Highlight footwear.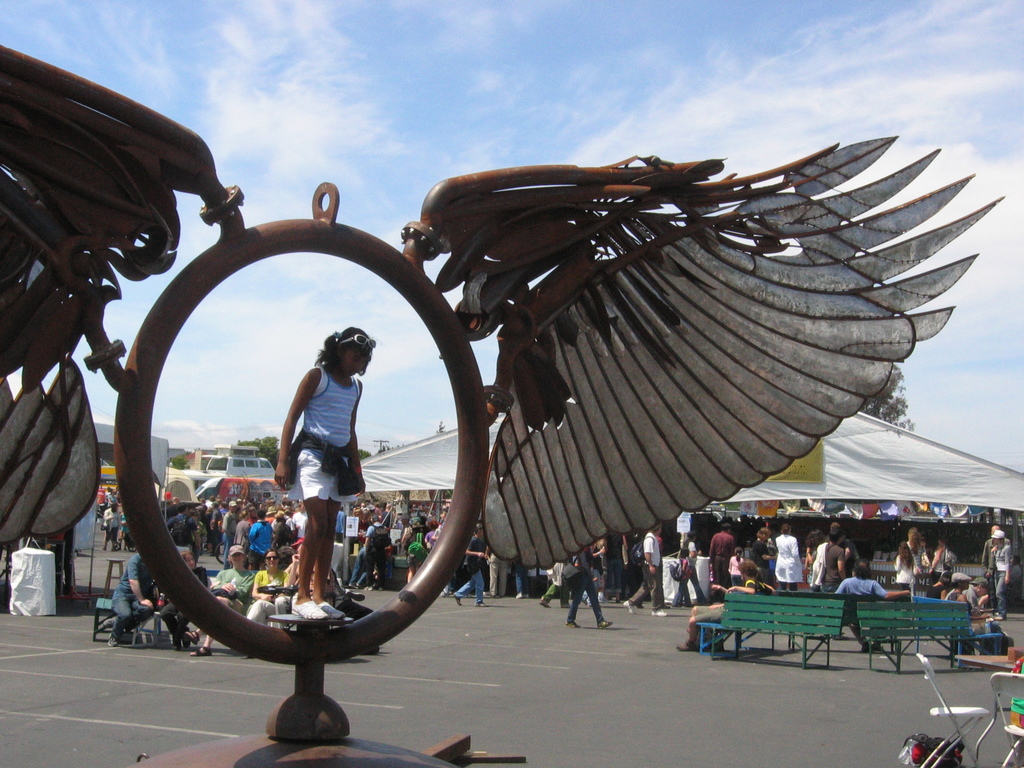
Highlighted region: box=[314, 600, 348, 621].
